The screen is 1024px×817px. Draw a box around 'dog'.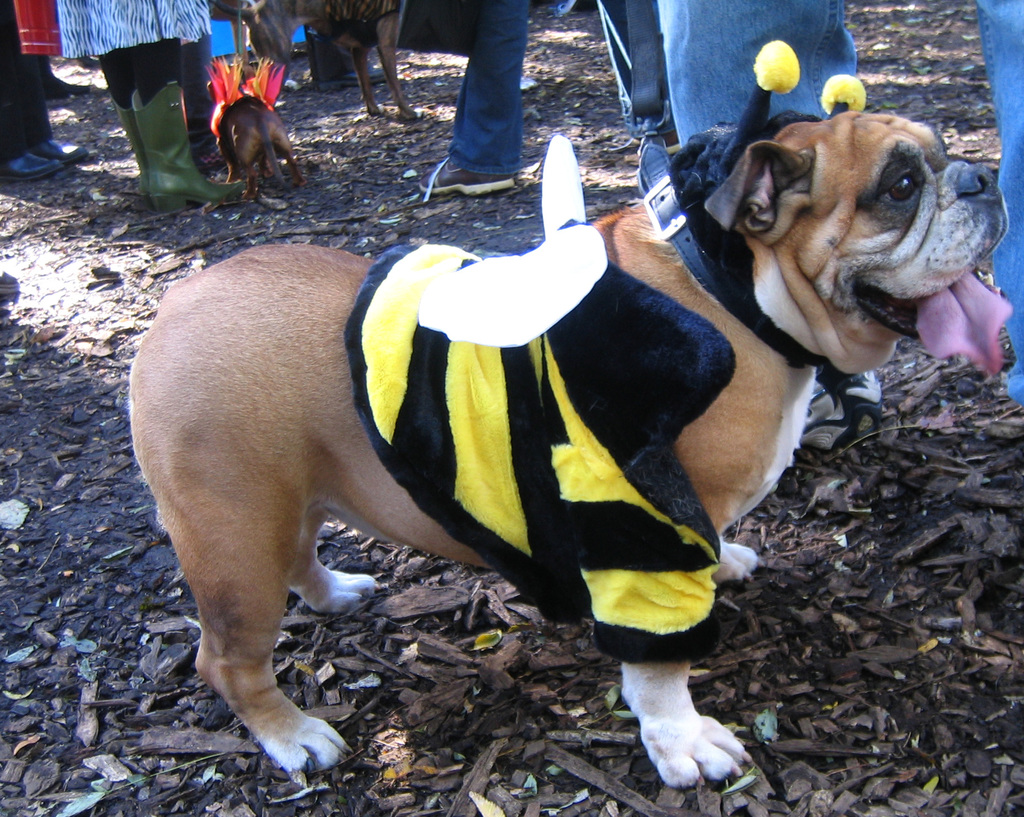
{"x1": 208, "y1": 0, "x2": 421, "y2": 122}.
